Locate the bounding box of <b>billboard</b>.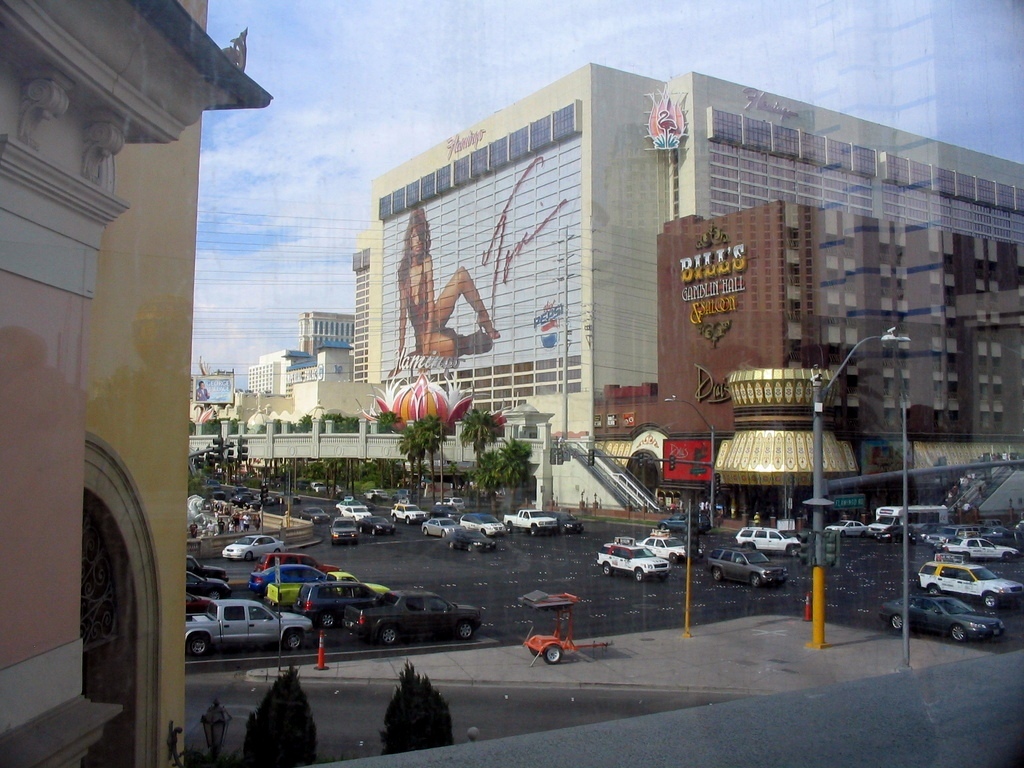
Bounding box: BBox(658, 208, 775, 445).
